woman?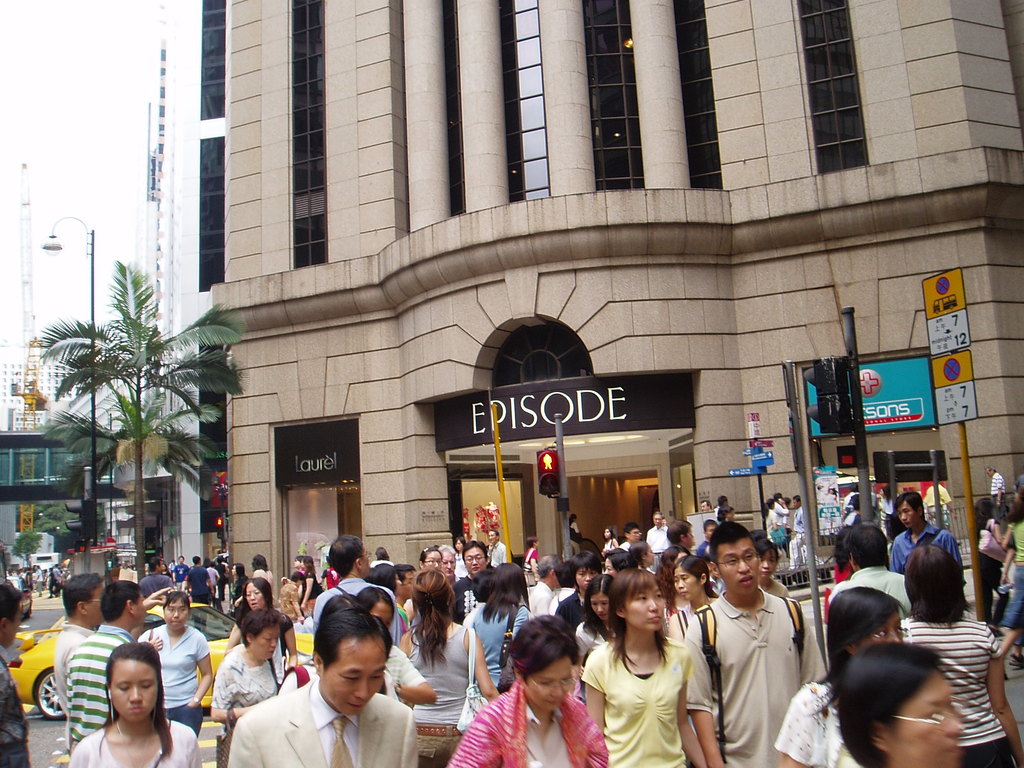
(left=569, top=574, right=616, bottom=705)
